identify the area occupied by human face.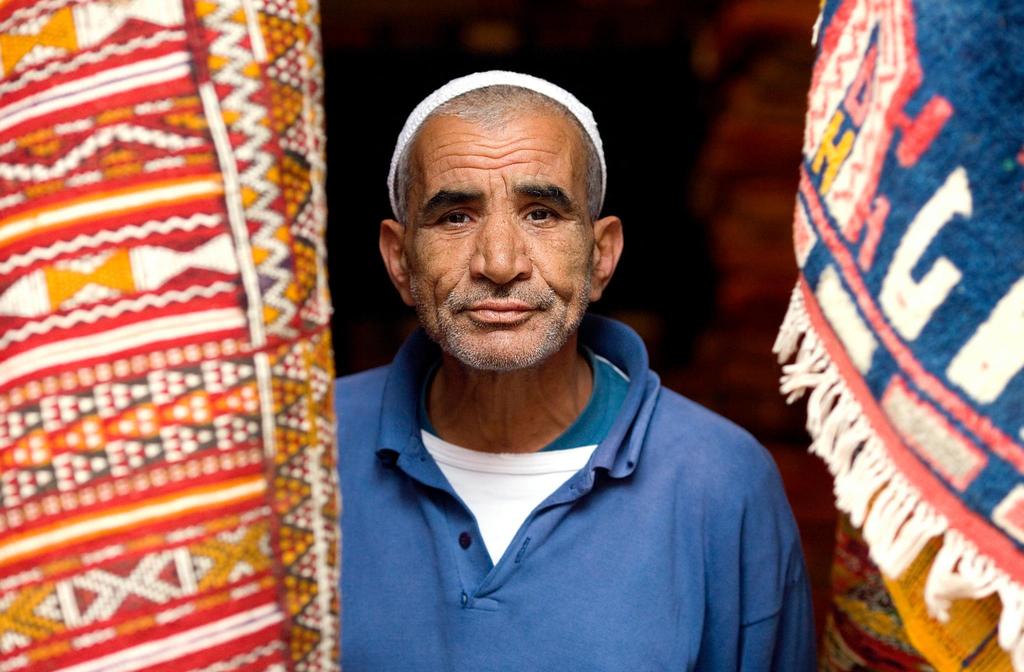
Area: [399,100,607,377].
